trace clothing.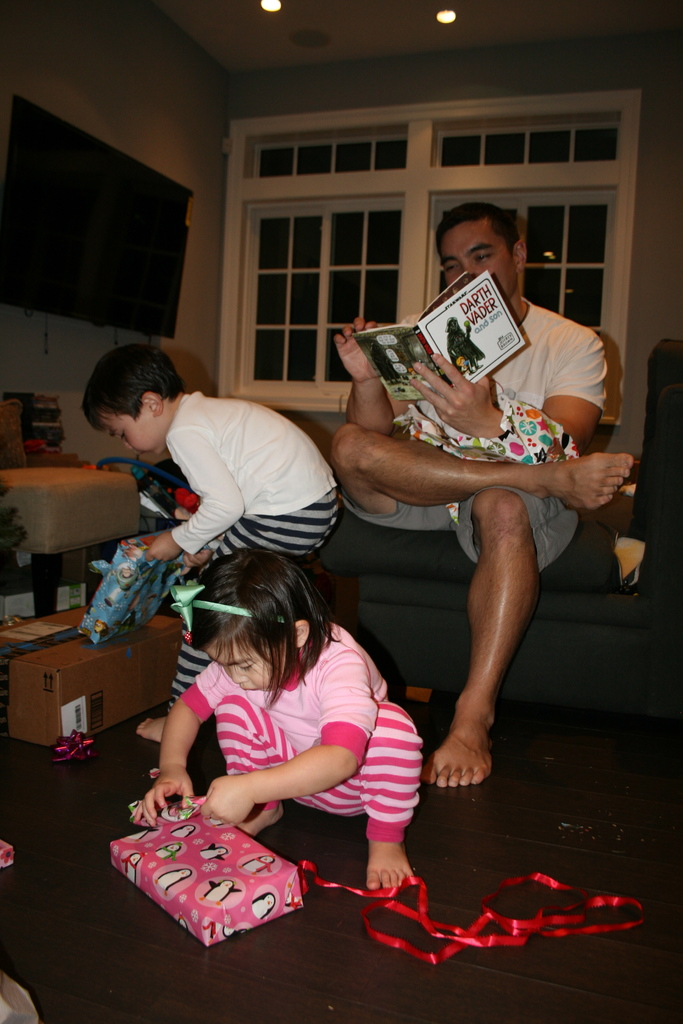
Traced to detection(339, 287, 600, 581).
